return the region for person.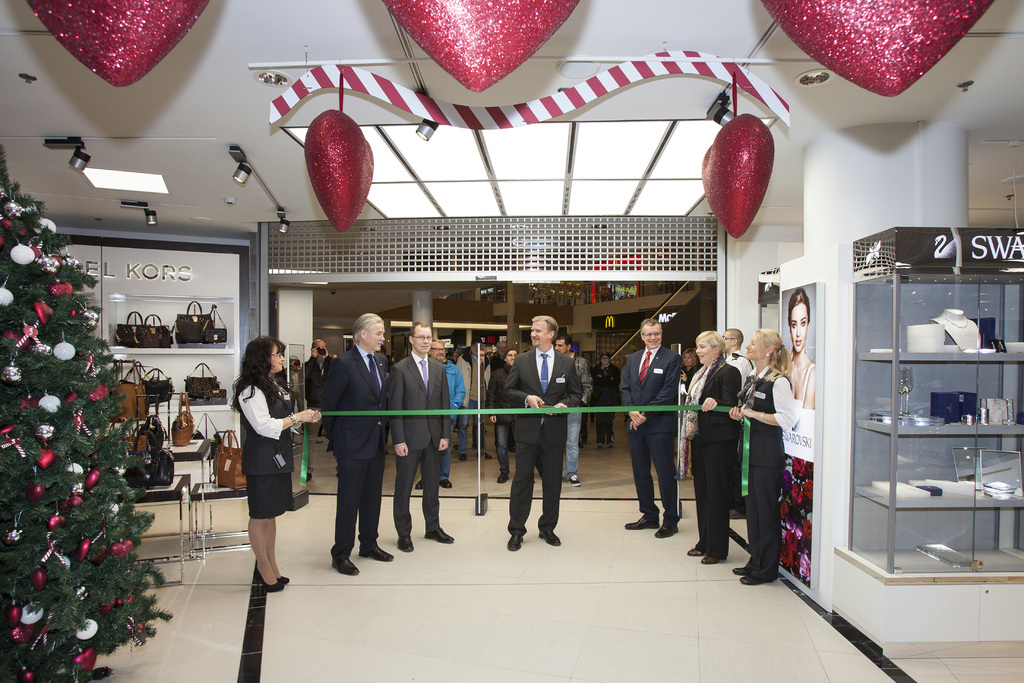
x1=312, y1=306, x2=398, y2=572.
